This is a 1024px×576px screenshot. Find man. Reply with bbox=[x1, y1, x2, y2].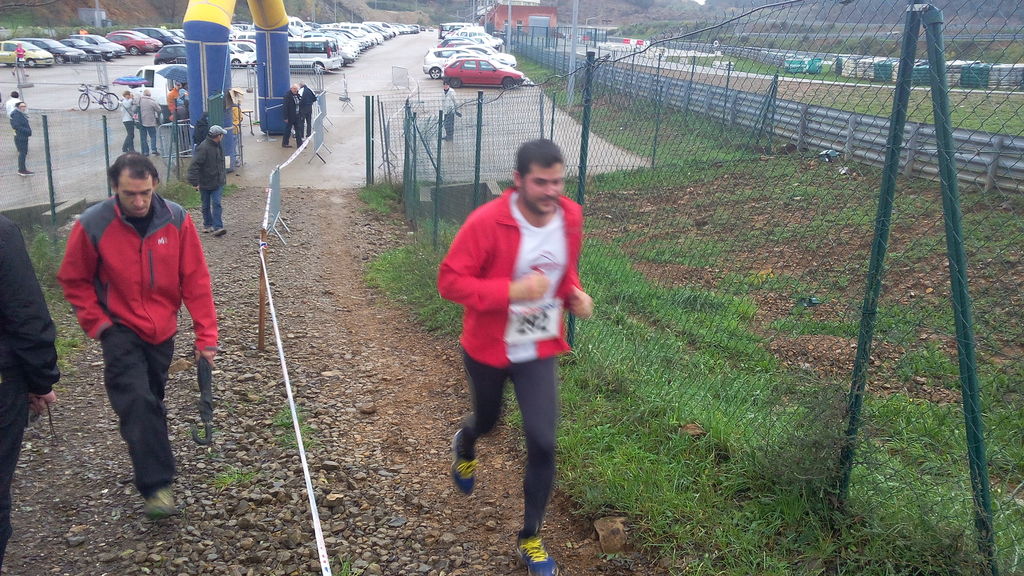
bbox=[58, 152, 222, 516].
